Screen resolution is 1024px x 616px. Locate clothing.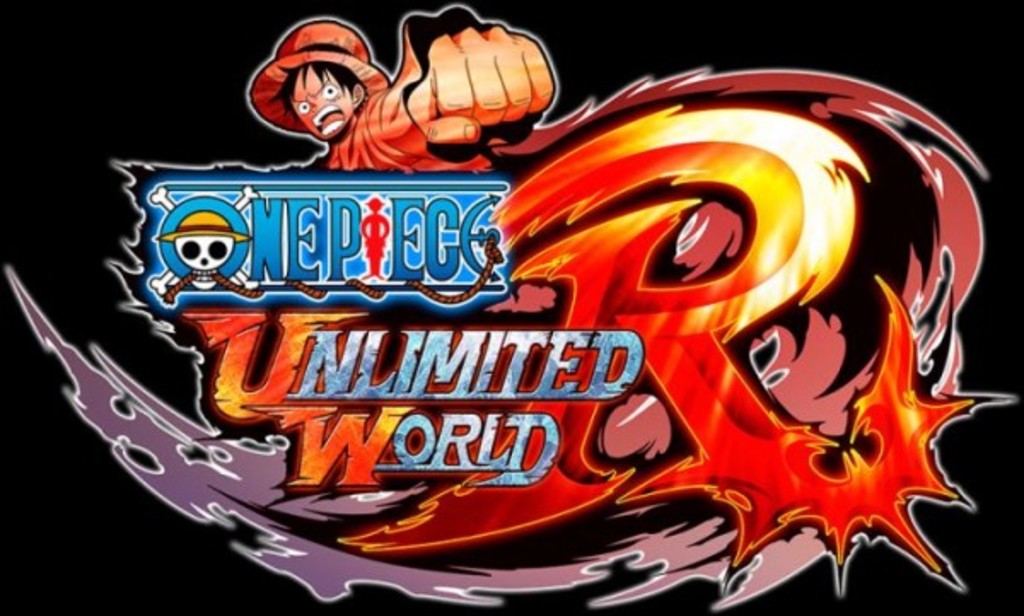
crop(328, 7, 526, 179).
